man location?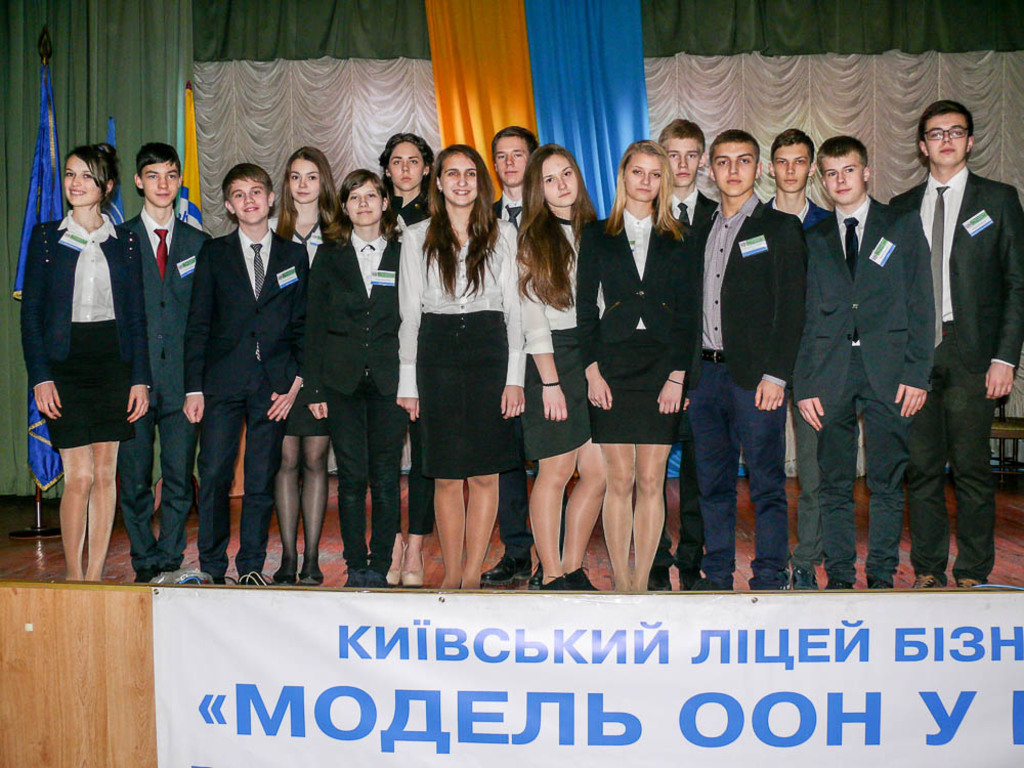
region(111, 139, 211, 585)
